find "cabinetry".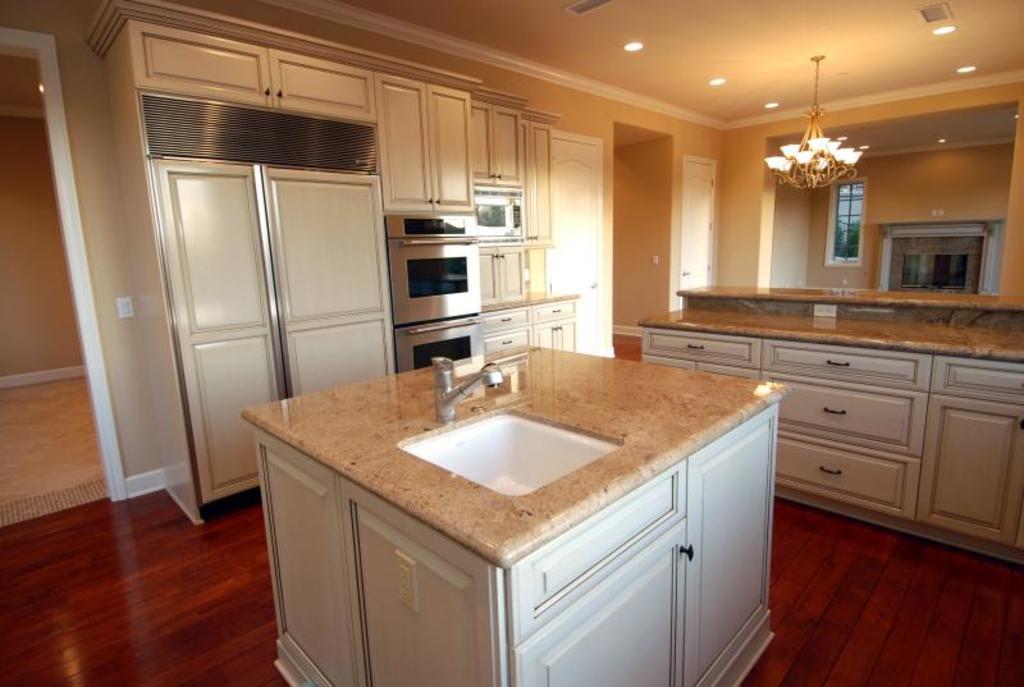
[left=369, top=82, right=470, bottom=209].
